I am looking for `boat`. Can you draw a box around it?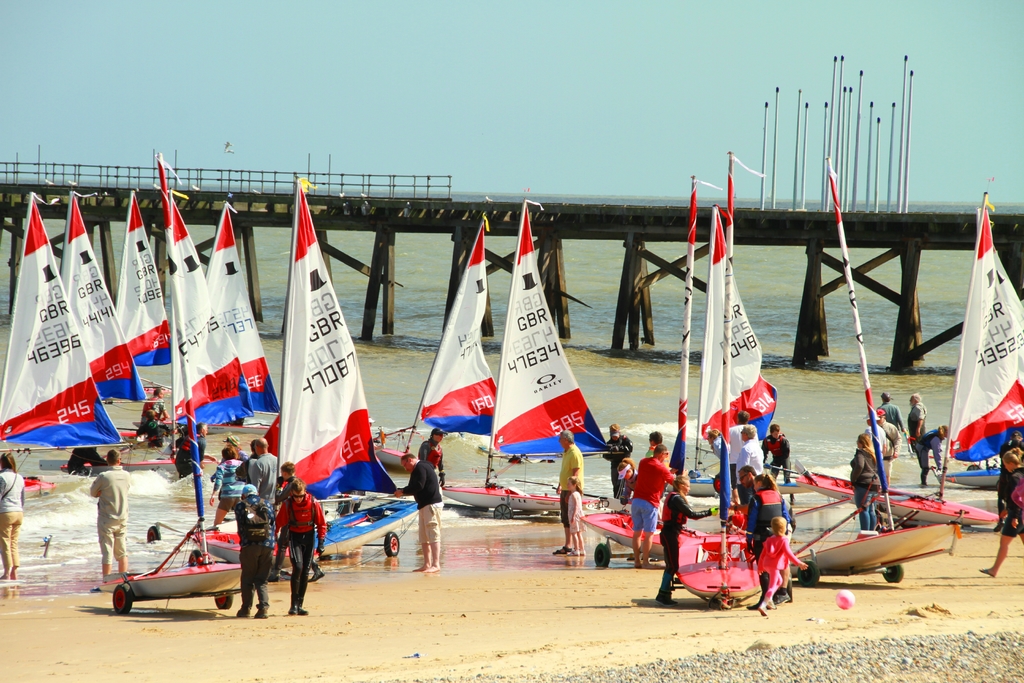
Sure, the bounding box is x1=0, y1=188, x2=181, y2=493.
